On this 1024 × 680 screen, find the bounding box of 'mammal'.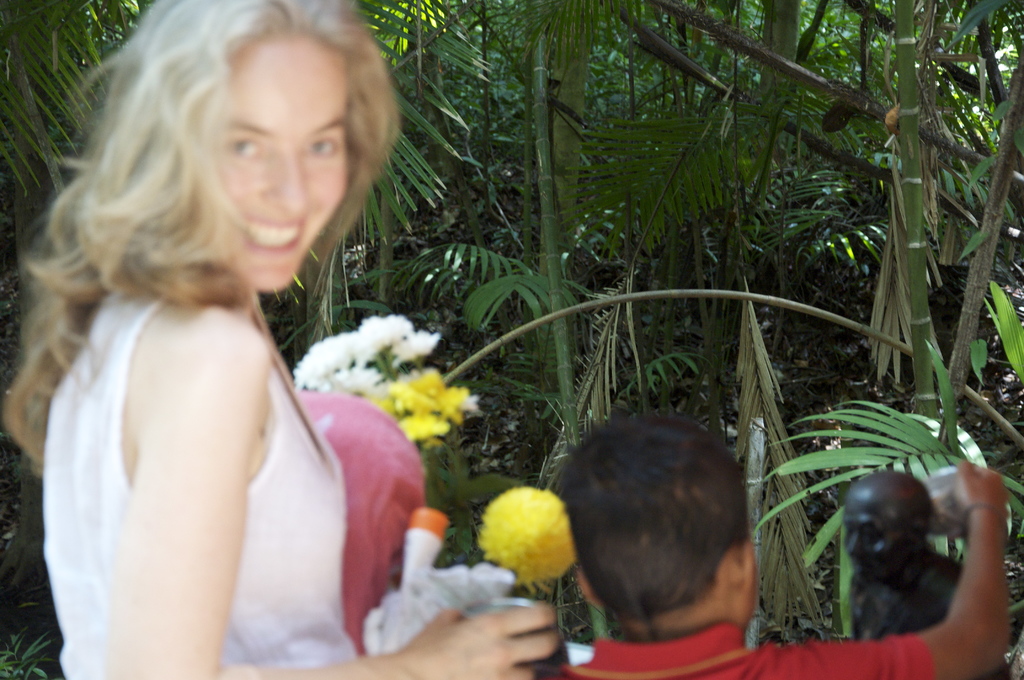
Bounding box: region(836, 471, 967, 639).
